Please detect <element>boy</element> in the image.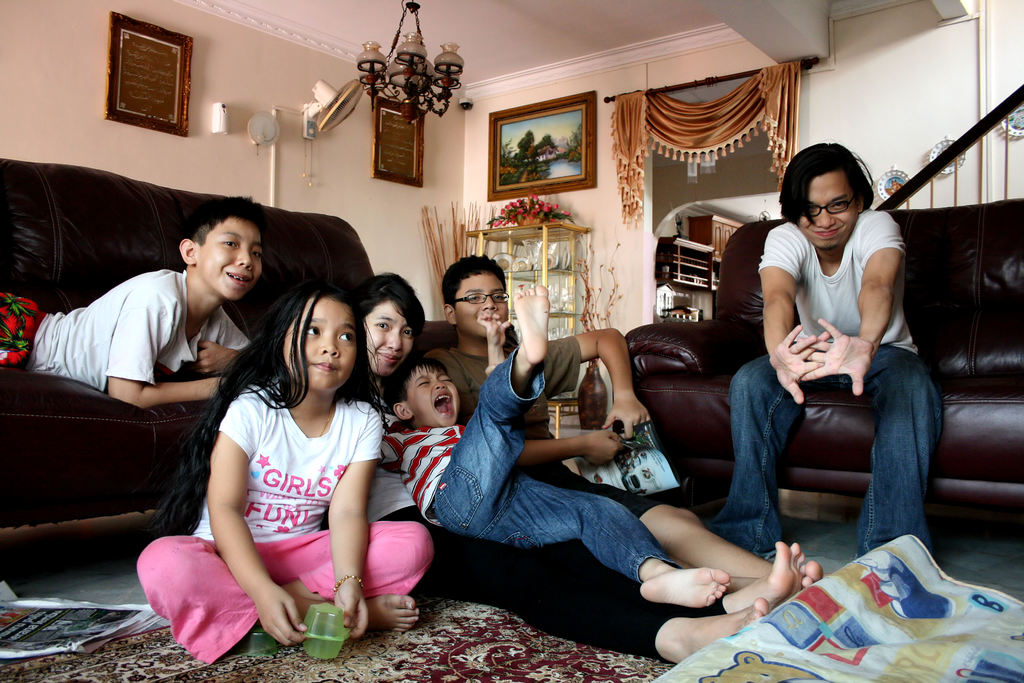
Rect(417, 253, 824, 609).
